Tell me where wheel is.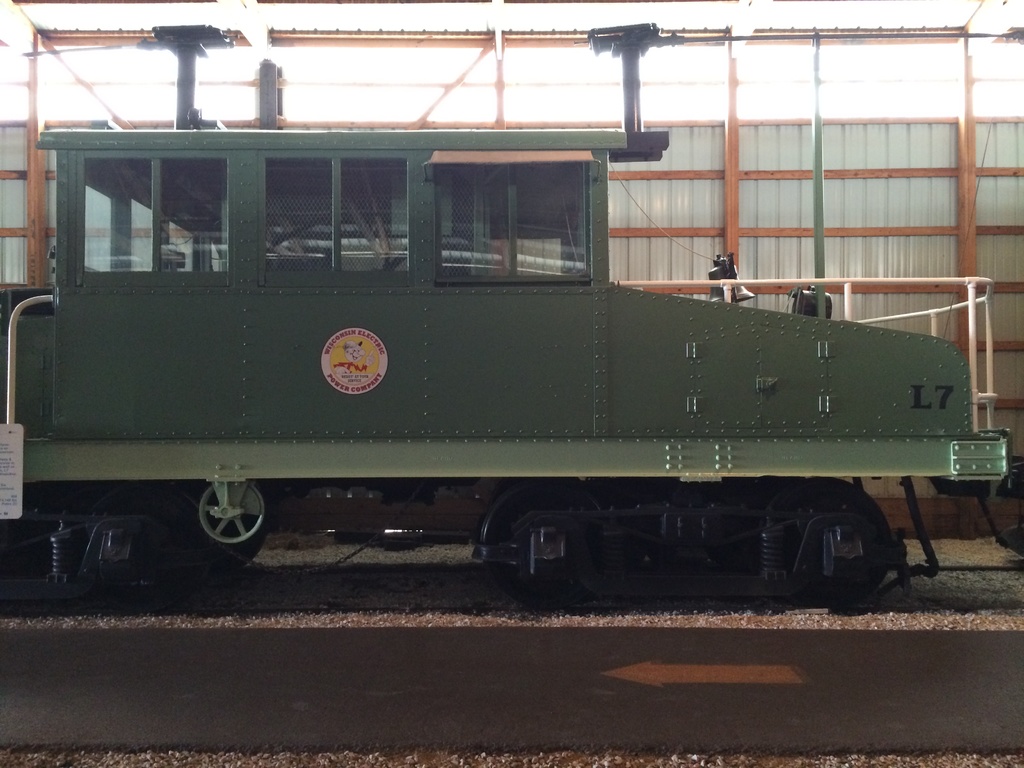
wheel is at rect(200, 482, 266, 543).
